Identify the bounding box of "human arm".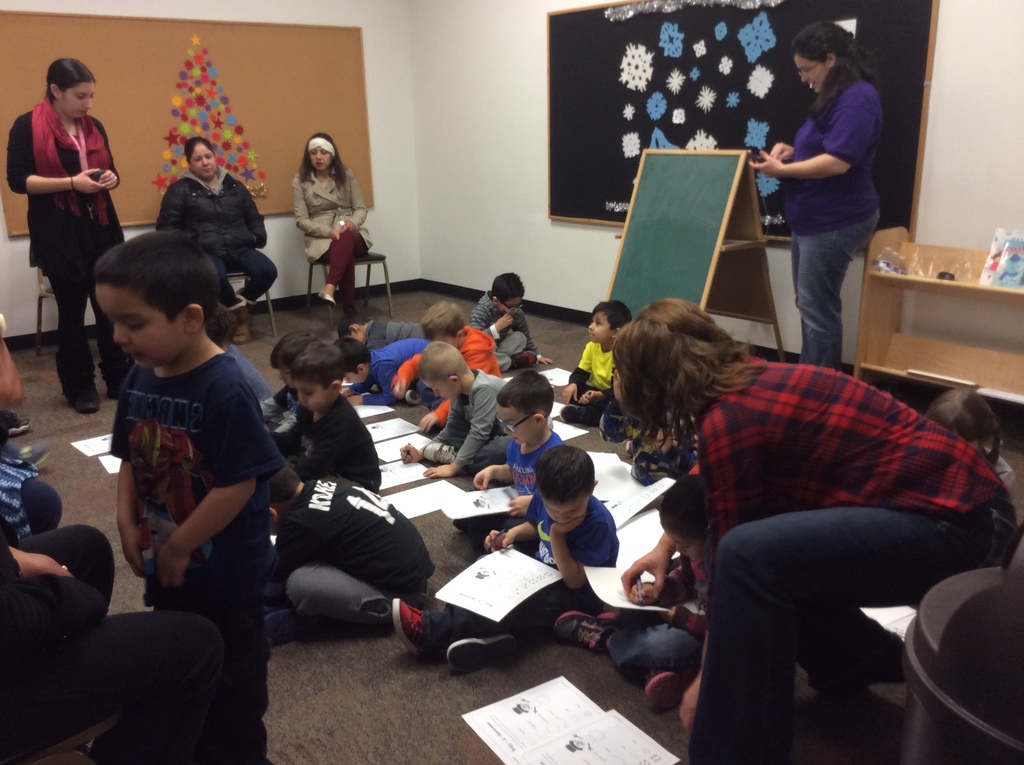
<box>556,327,605,402</box>.
